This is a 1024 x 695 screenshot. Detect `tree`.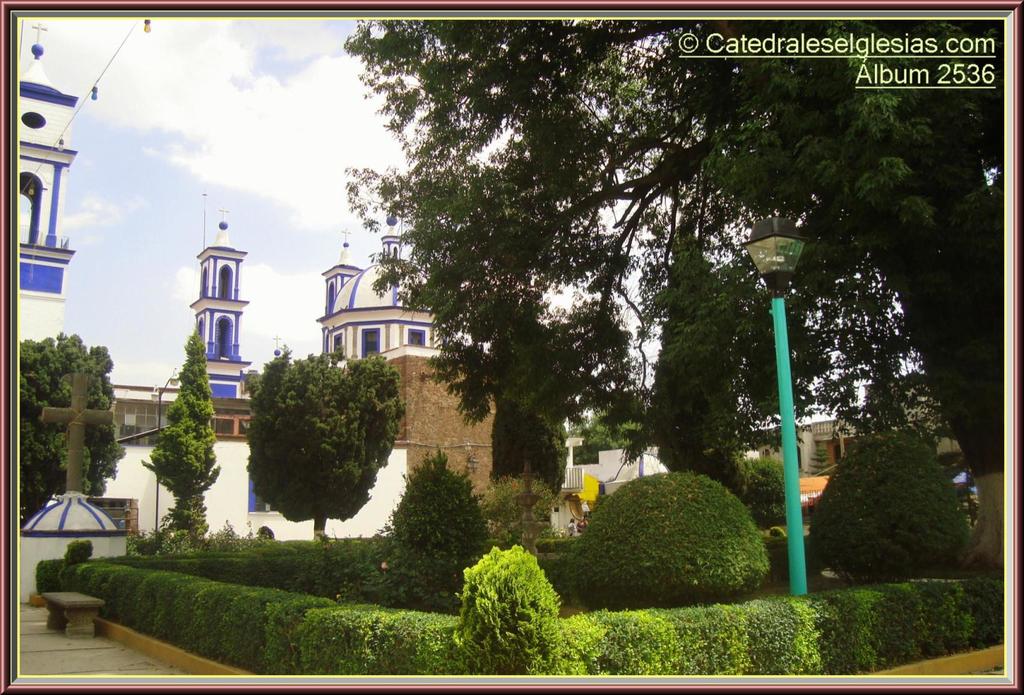
[342, 20, 1005, 568].
